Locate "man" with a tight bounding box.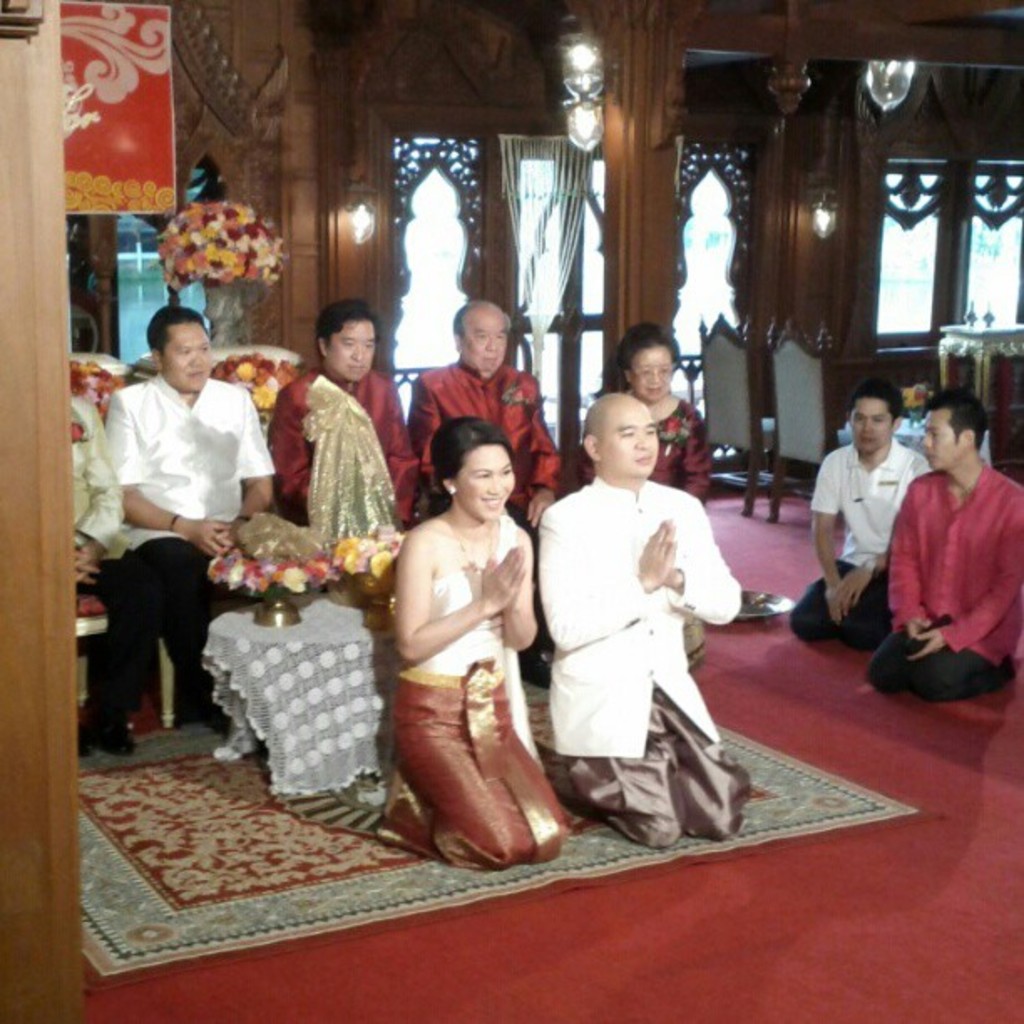
select_region(785, 378, 934, 656).
